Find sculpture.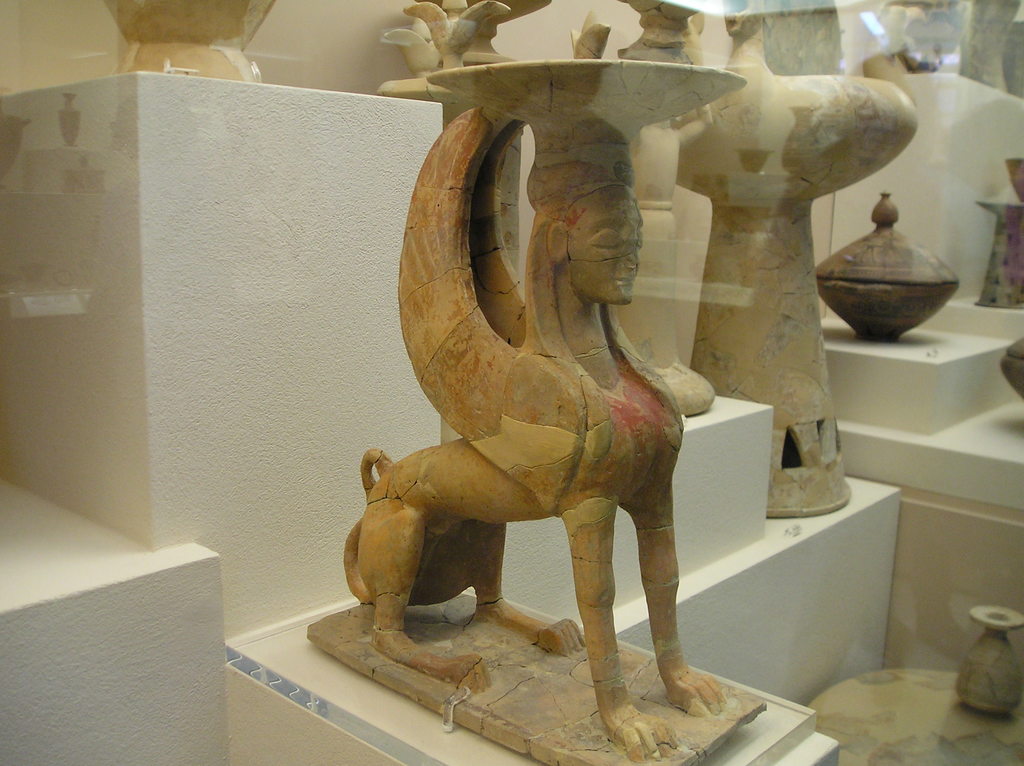
(x1=325, y1=70, x2=746, y2=759).
